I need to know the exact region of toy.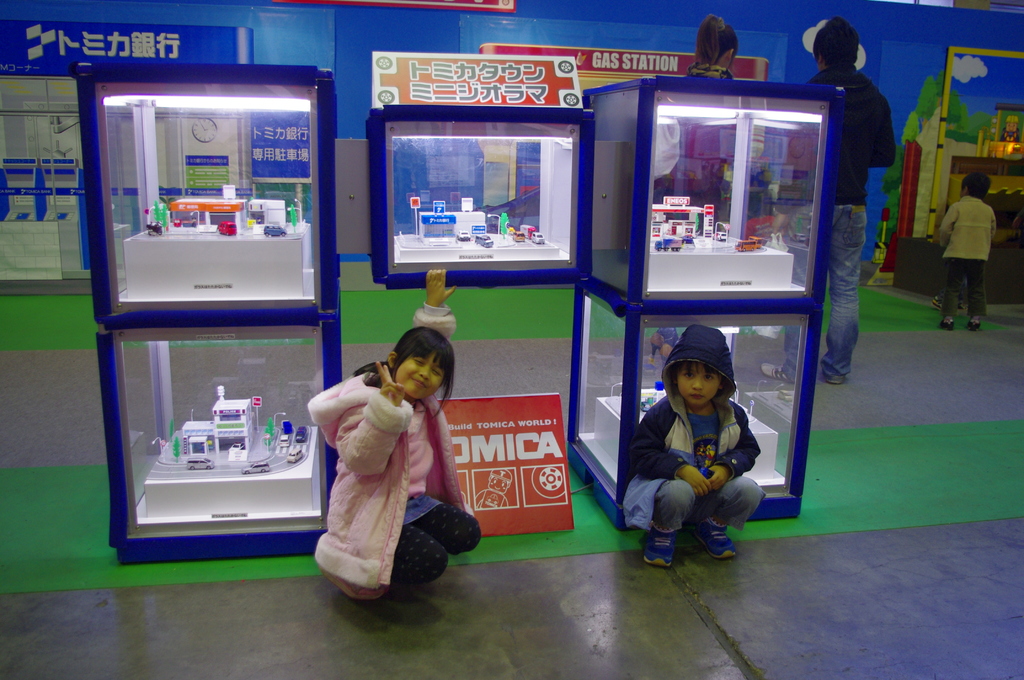
Region: x1=638 y1=380 x2=675 y2=411.
